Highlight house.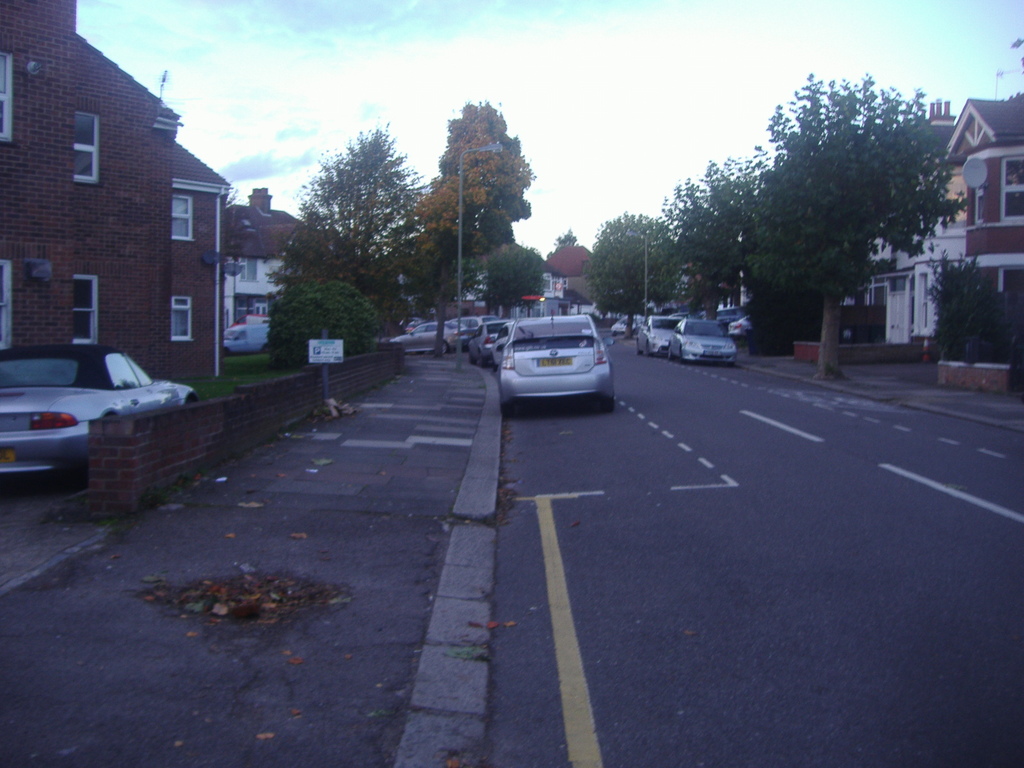
Highlighted region: pyautogui.locateOnScreen(230, 179, 334, 352).
